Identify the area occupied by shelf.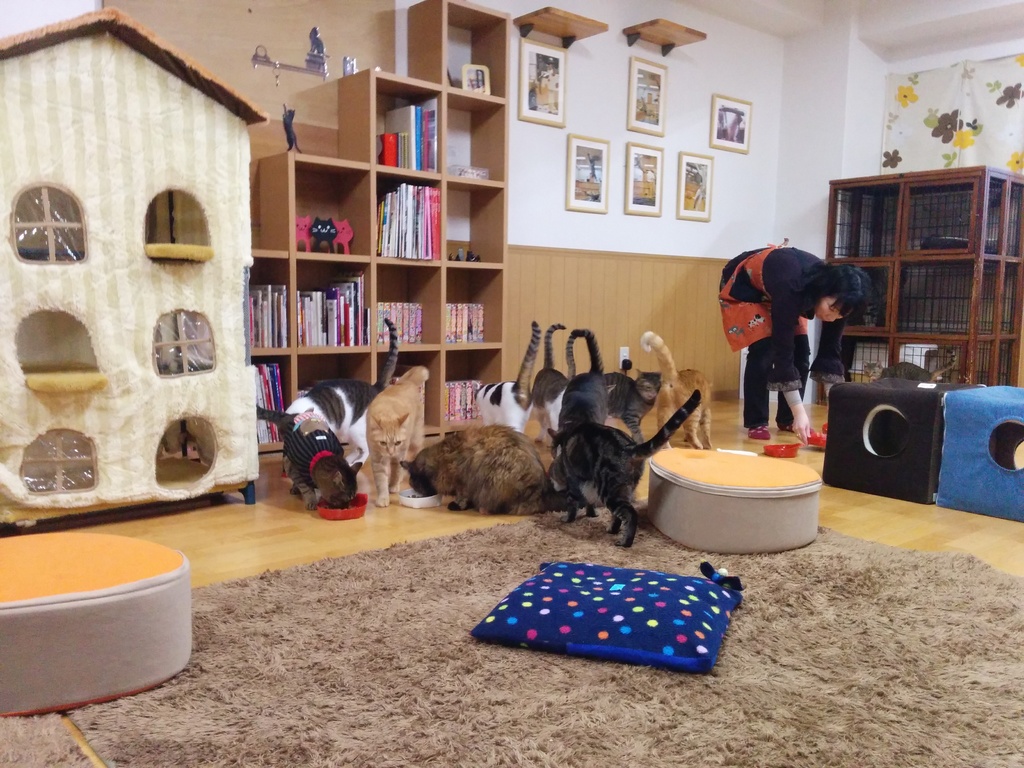
Area: BBox(372, 354, 441, 437).
